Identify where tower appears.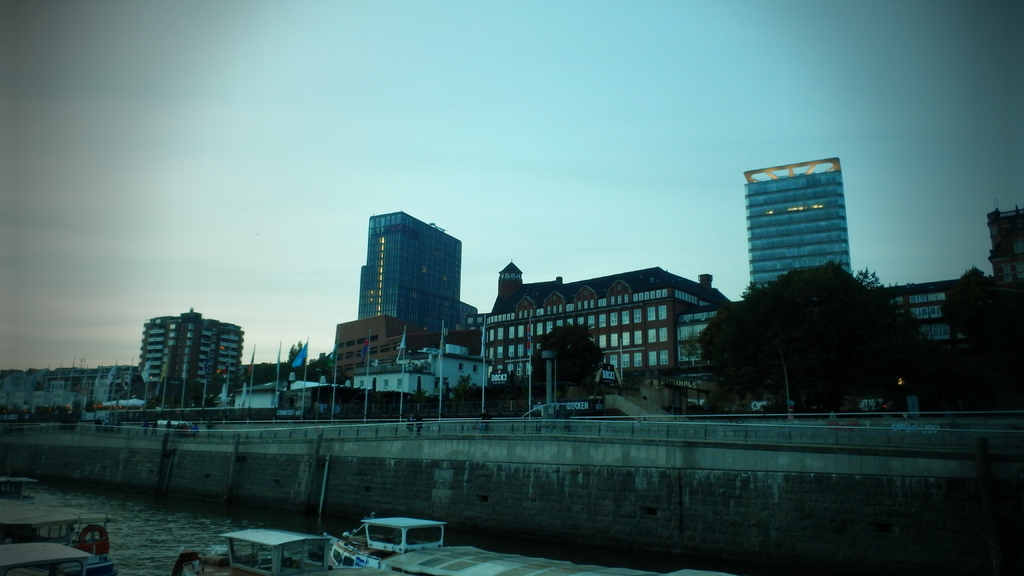
Appears at (x1=118, y1=294, x2=248, y2=412).
